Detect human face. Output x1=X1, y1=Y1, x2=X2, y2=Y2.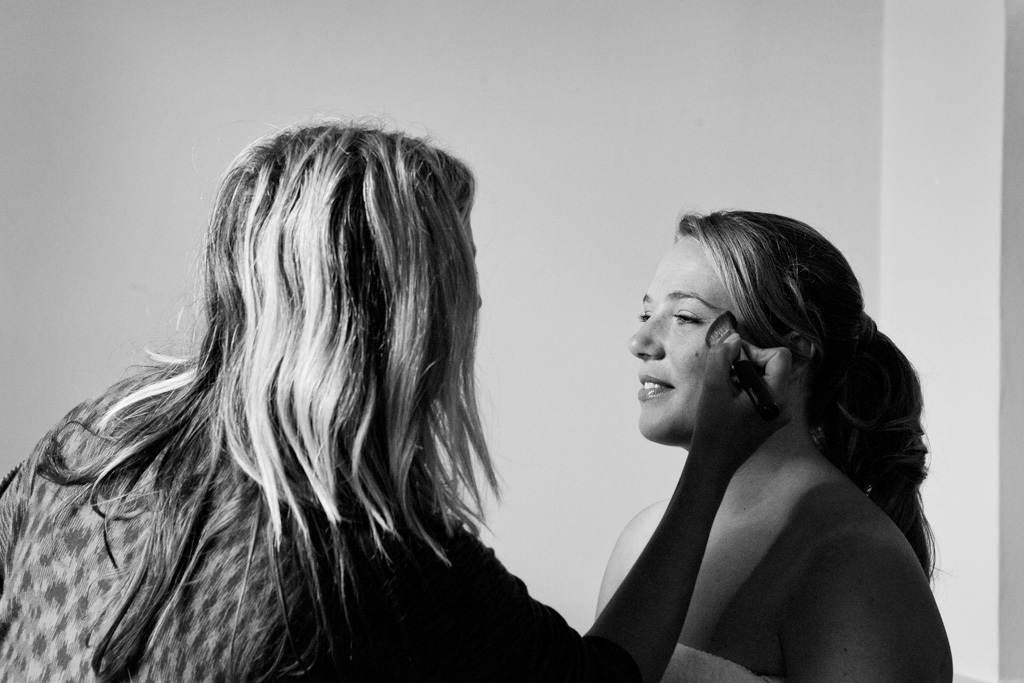
x1=624, y1=238, x2=748, y2=441.
